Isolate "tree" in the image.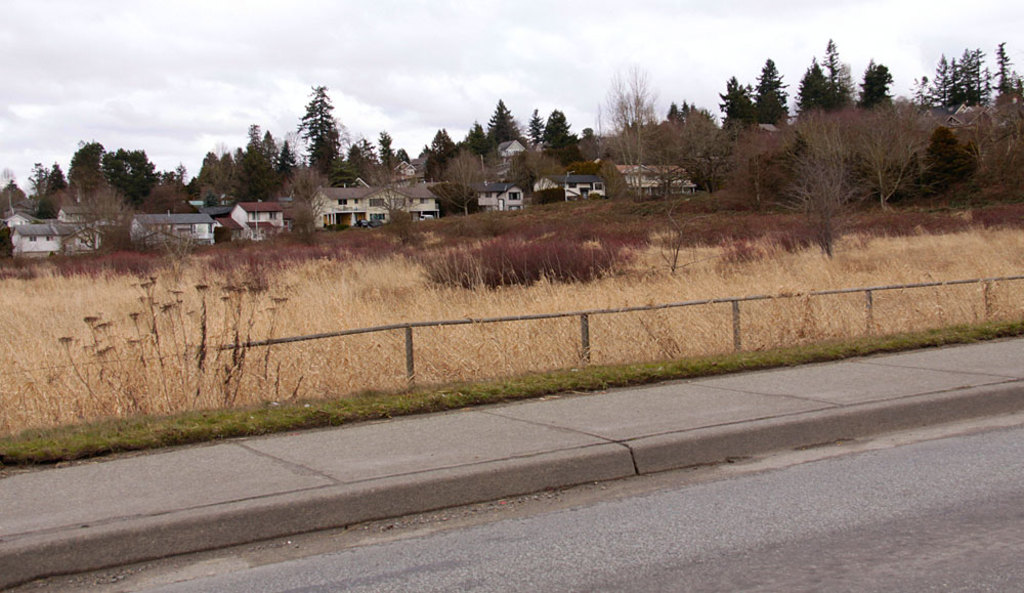
Isolated region: region(282, 78, 342, 166).
